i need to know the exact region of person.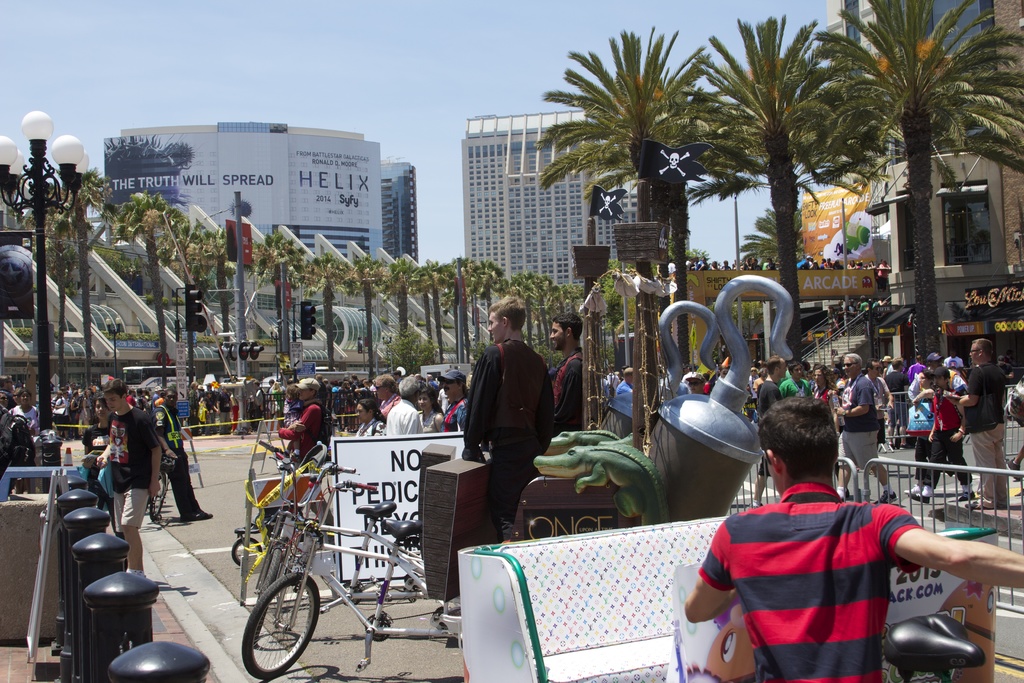
Region: (x1=751, y1=349, x2=791, y2=499).
